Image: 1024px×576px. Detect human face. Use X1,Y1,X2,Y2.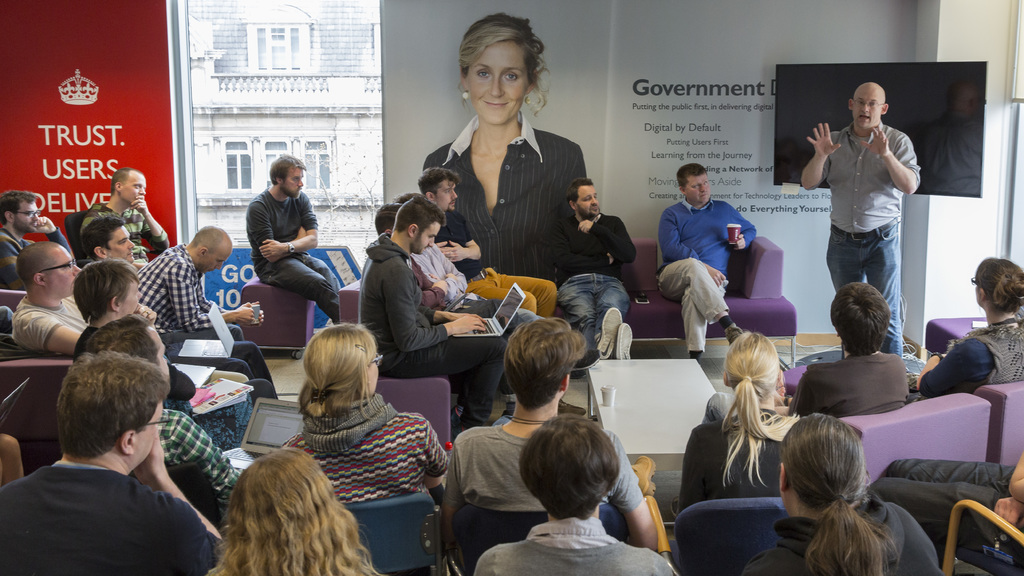
433,177,460,209.
